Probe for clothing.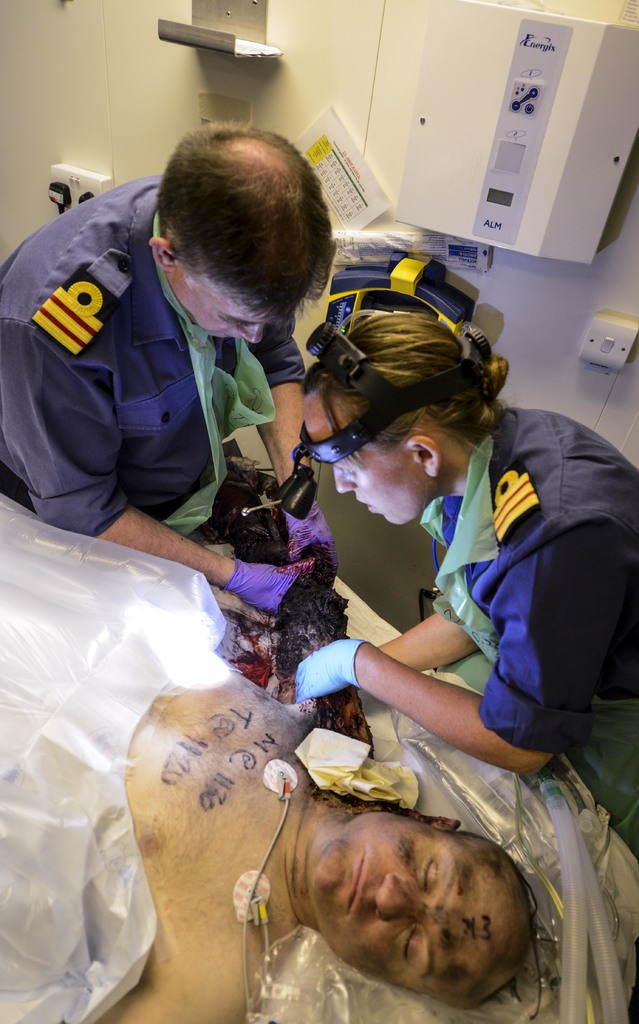
Probe result: left=0, top=173, right=313, bottom=535.
